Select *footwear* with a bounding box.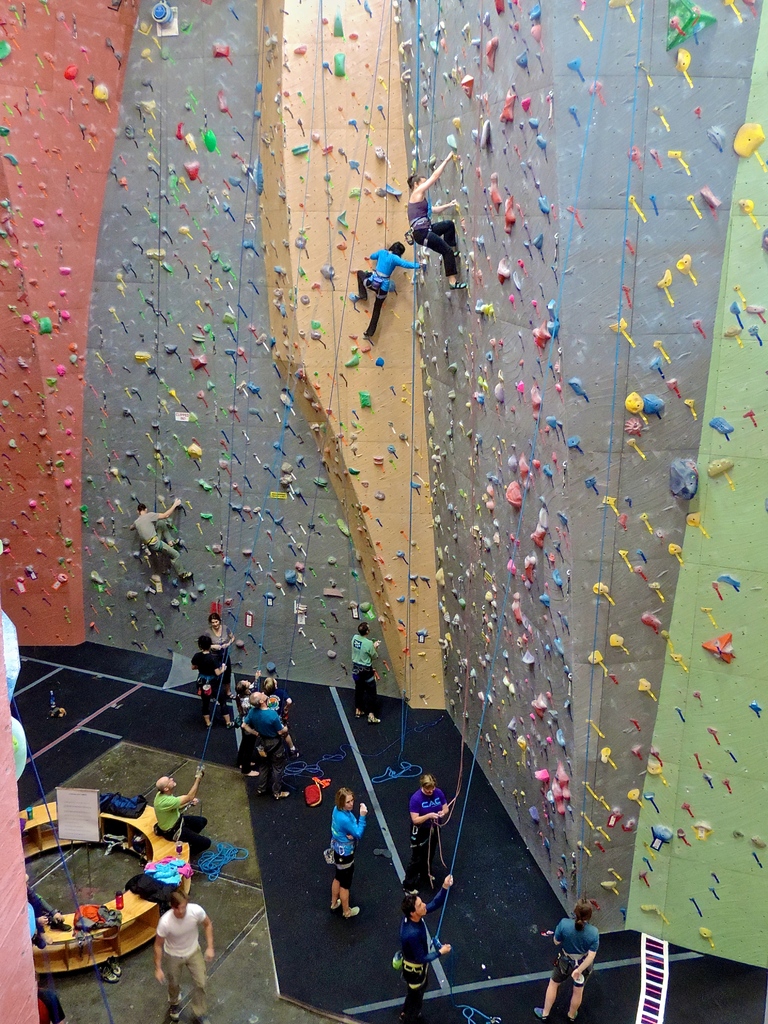
{"left": 168, "top": 998, "right": 183, "bottom": 1015}.
